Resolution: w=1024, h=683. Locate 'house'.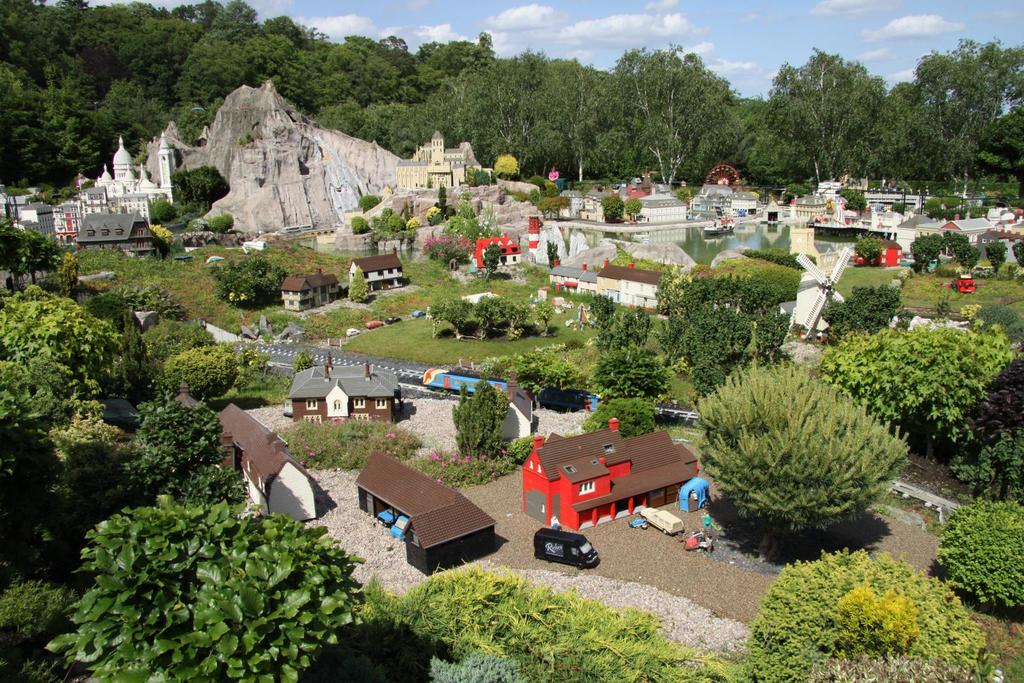
crop(579, 263, 597, 297).
